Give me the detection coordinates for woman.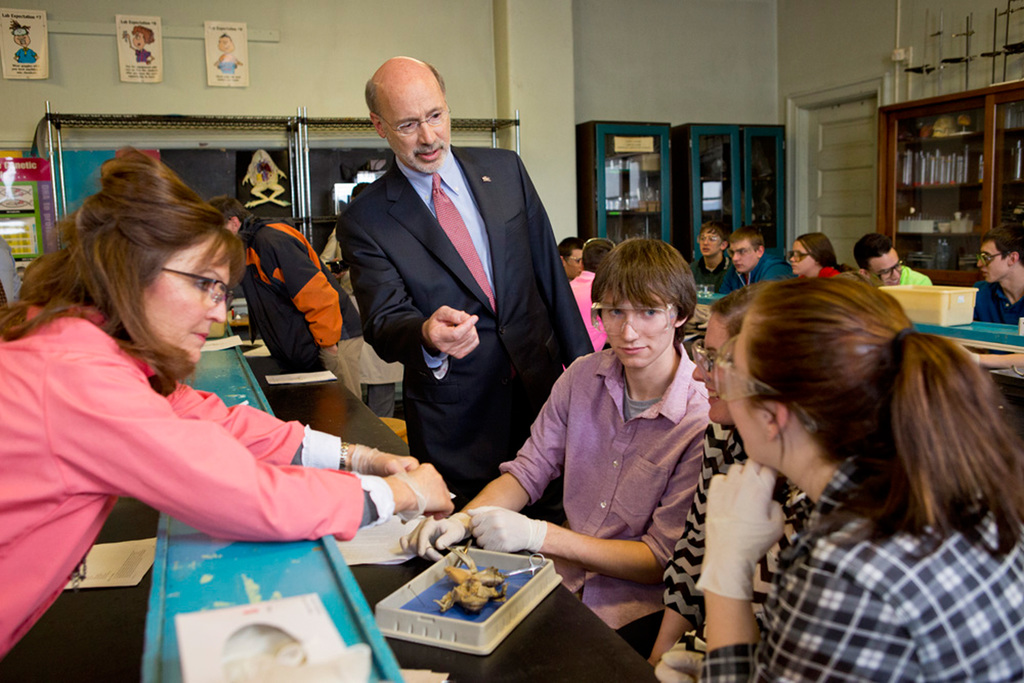
(785,229,856,271).
